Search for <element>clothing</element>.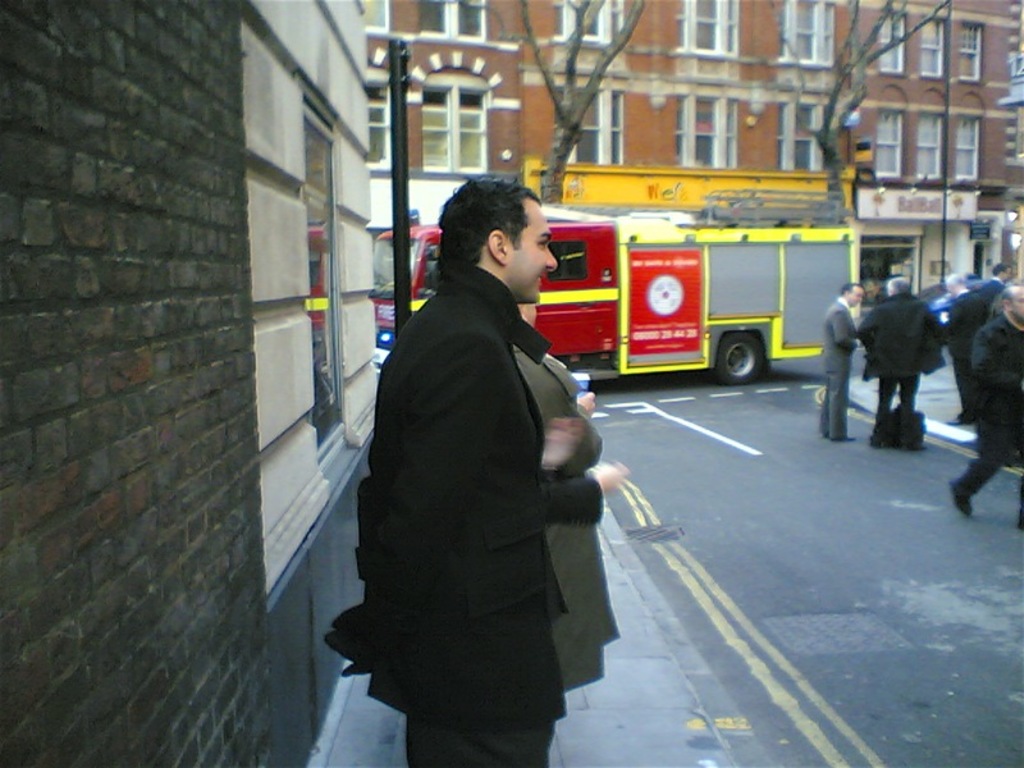
Found at detection(954, 298, 1023, 526).
